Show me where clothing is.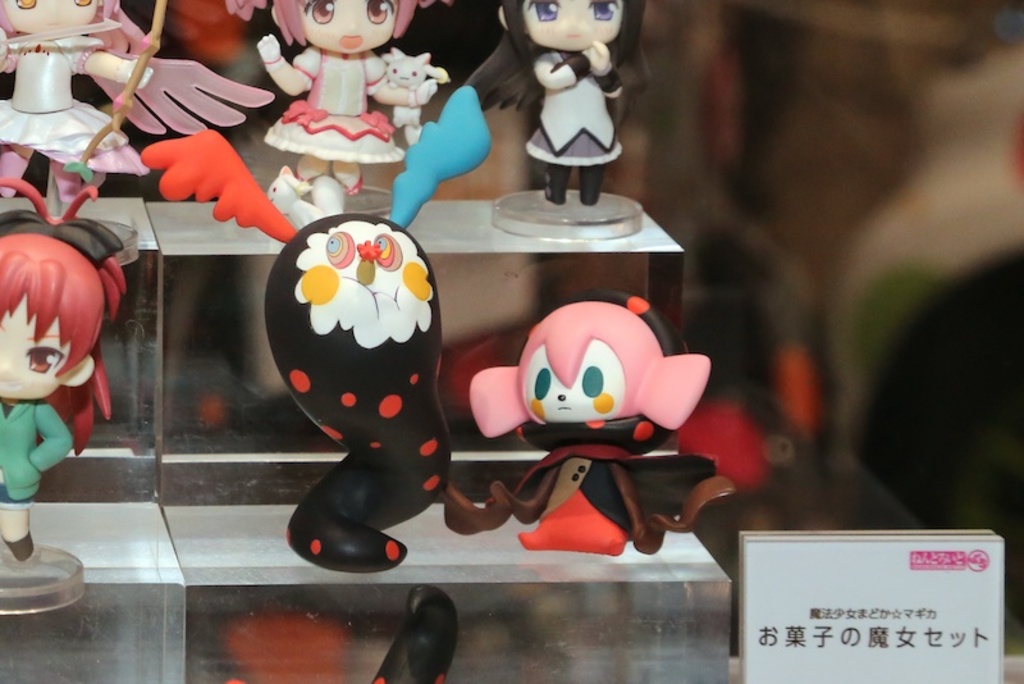
clothing is at 4,401,77,512.
